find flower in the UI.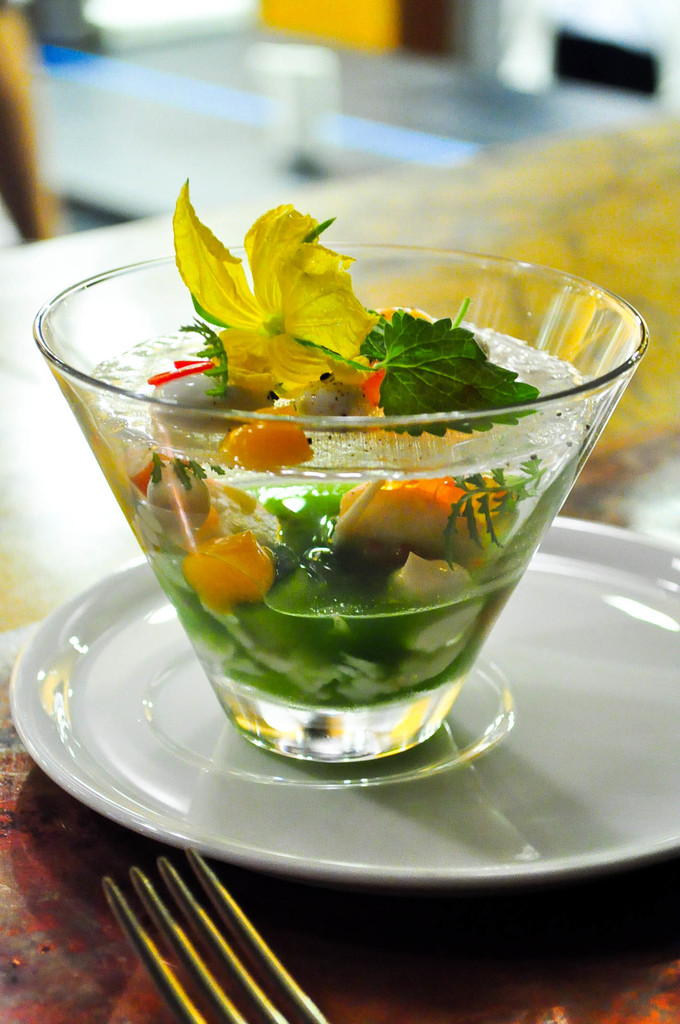
UI element at 172/209/392/375.
